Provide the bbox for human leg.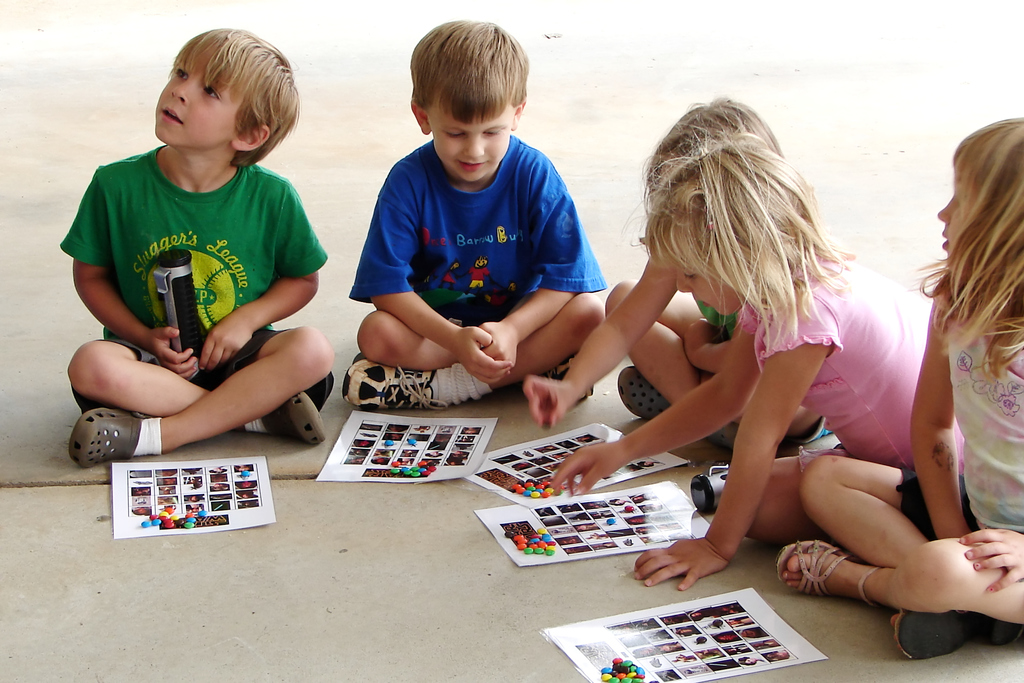
box(357, 311, 486, 371).
